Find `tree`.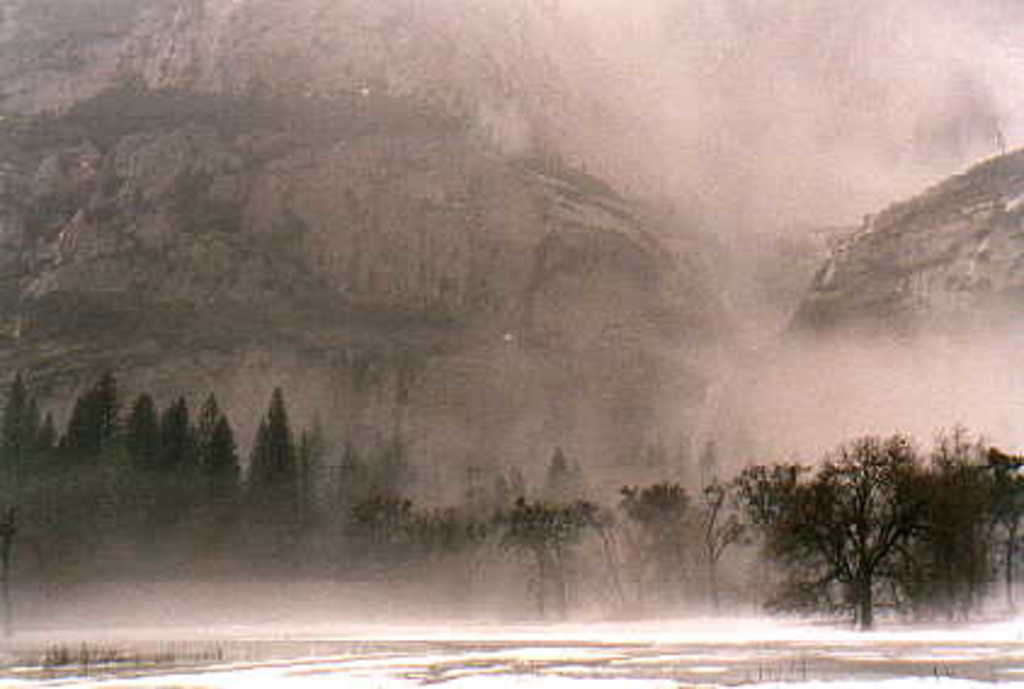
BBox(66, 371, 116, 451).
